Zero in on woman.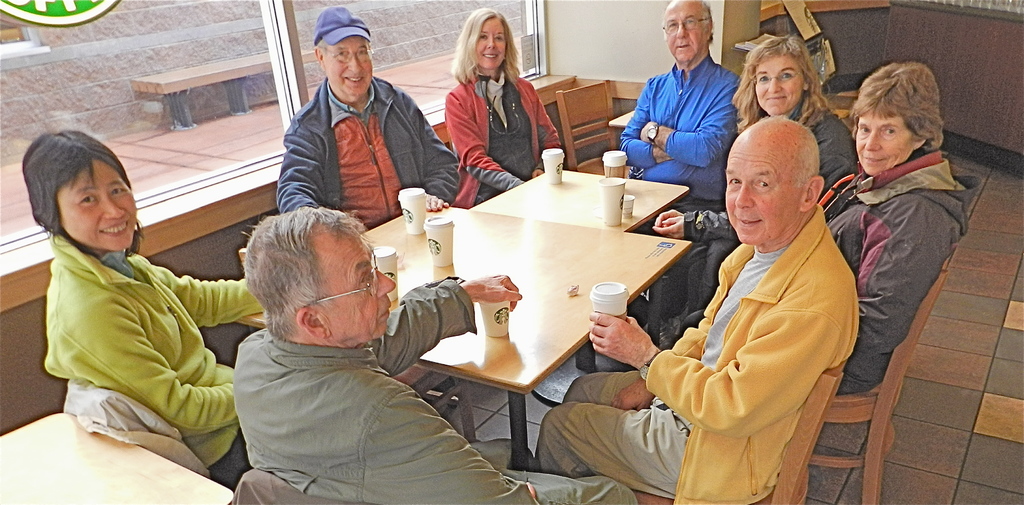
Zeroed in: {"left": 717, "top": 12, "right": 856, "bottom": 200}.
